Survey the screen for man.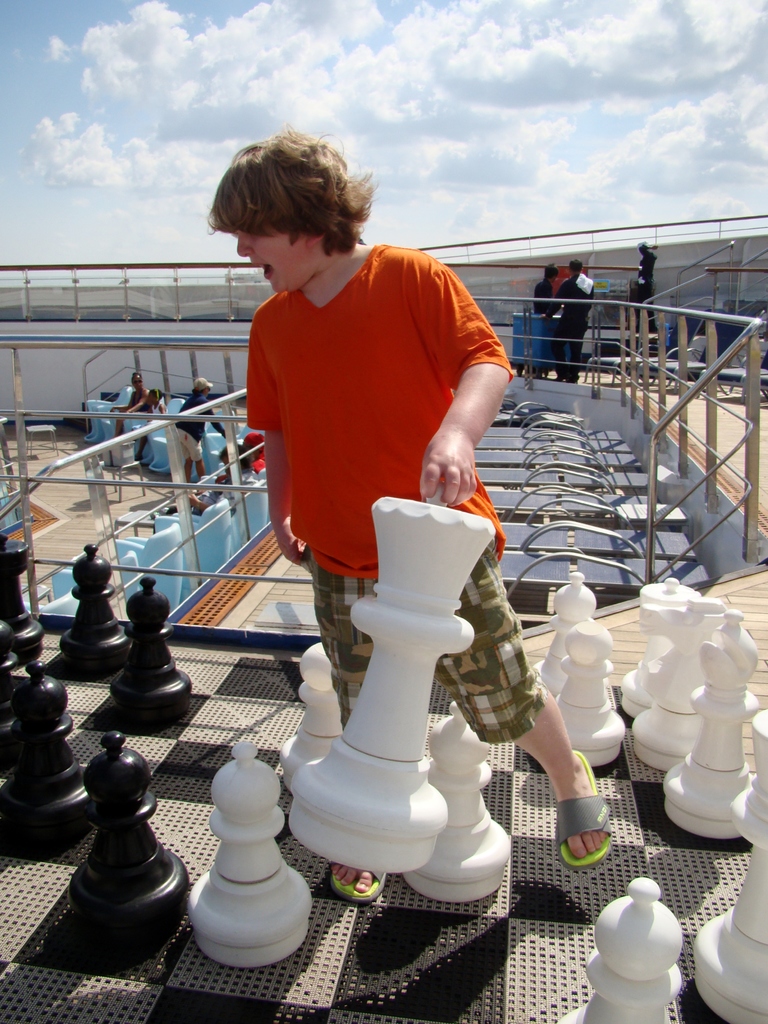
Survey found: select_region(172, 376, 229, 481).
